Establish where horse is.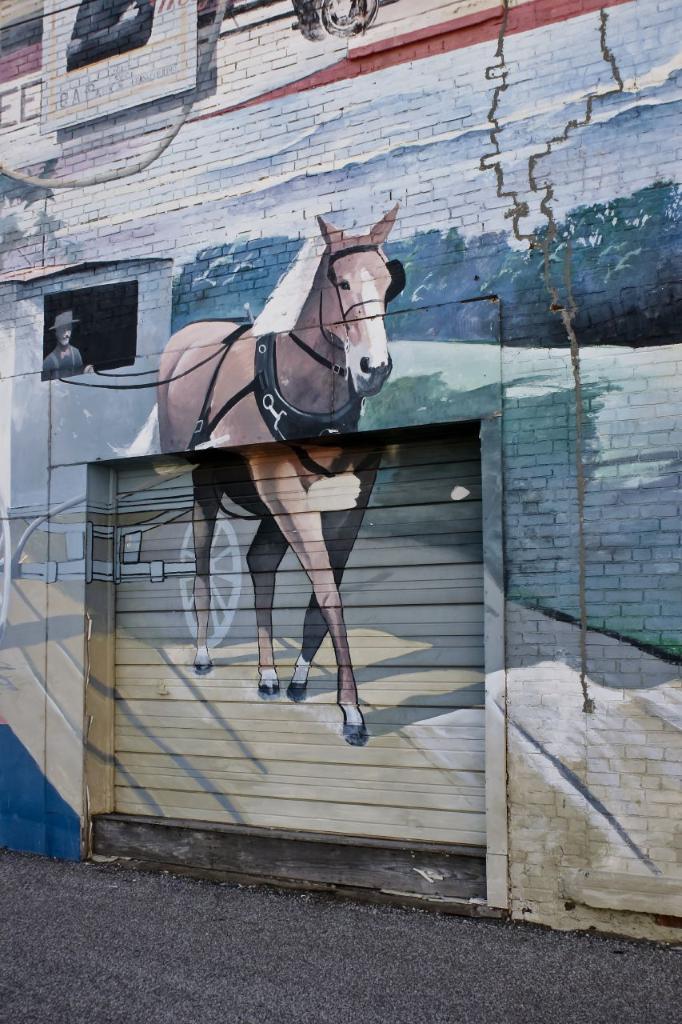
Established at [left=109, top=206, right=397, bottom=751].
